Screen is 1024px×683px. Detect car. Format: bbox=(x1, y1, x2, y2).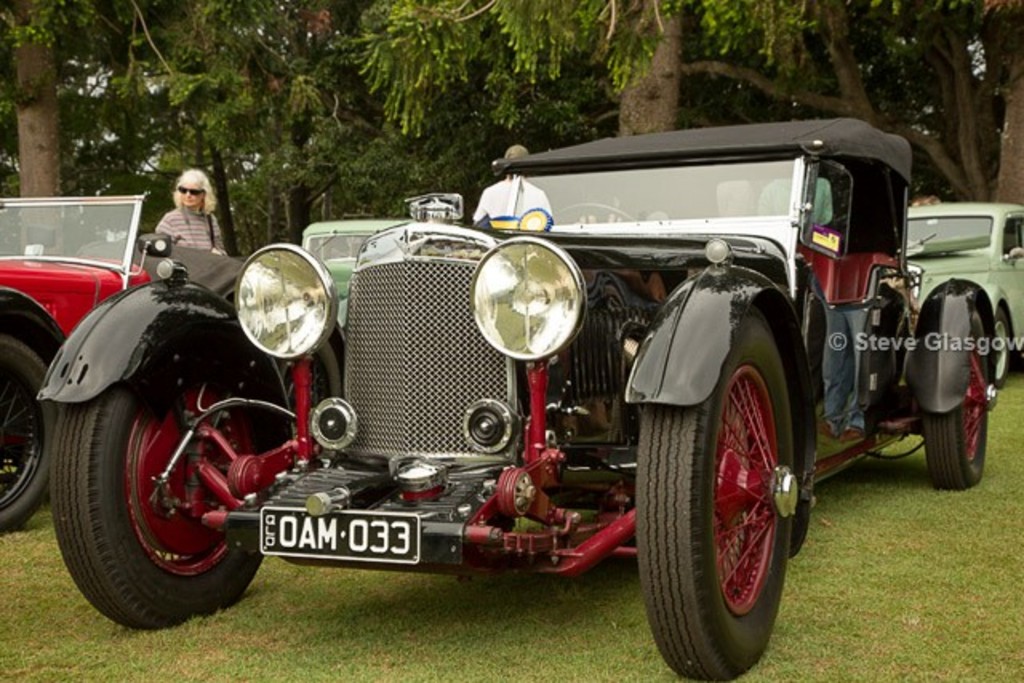
bbox=(909, 198, 1022, 387).
